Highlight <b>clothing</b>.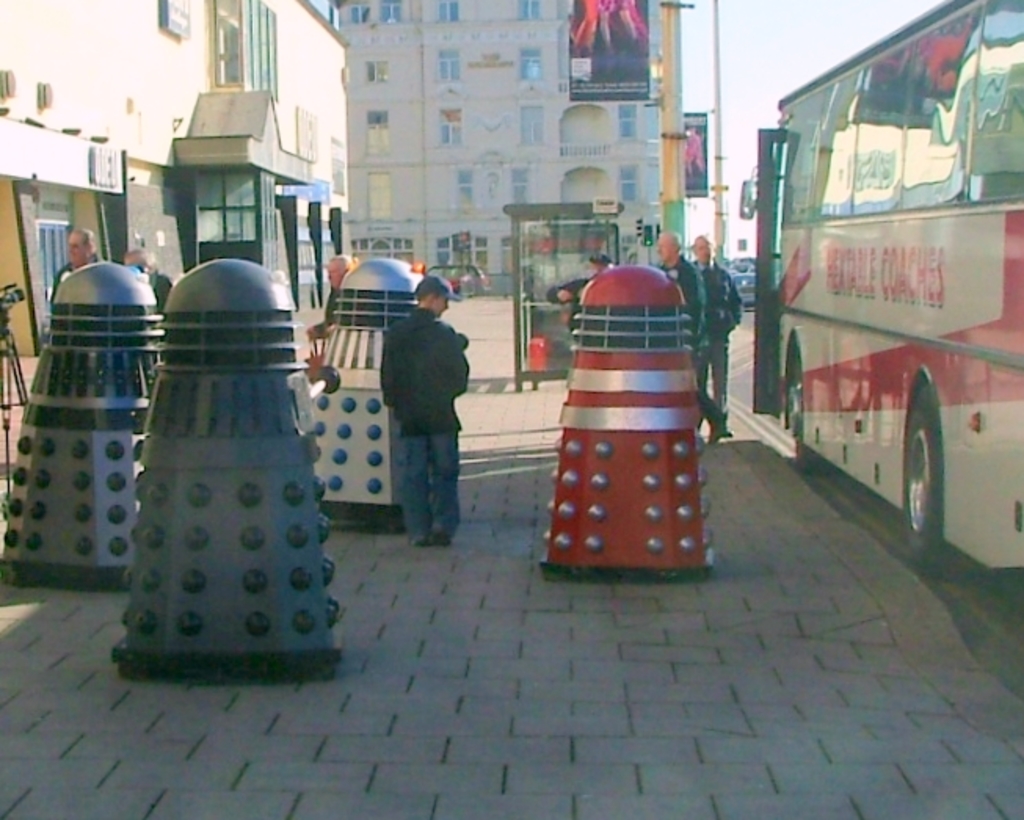
Highlighted region: [left=381, top=306, right=470, bottom=544].
